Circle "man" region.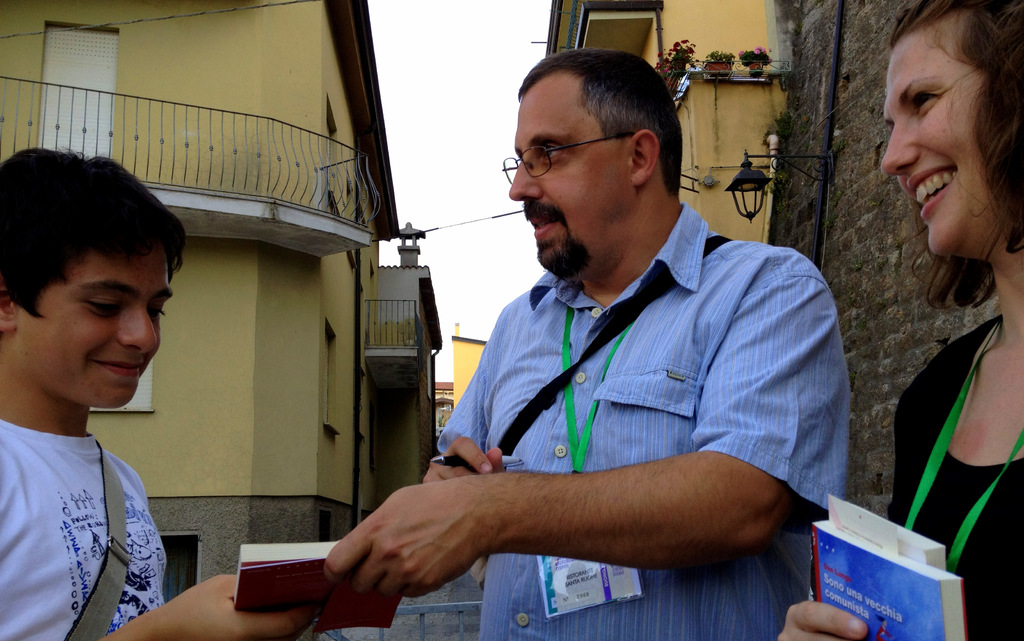
Region: [363, 77, 865, 633].
